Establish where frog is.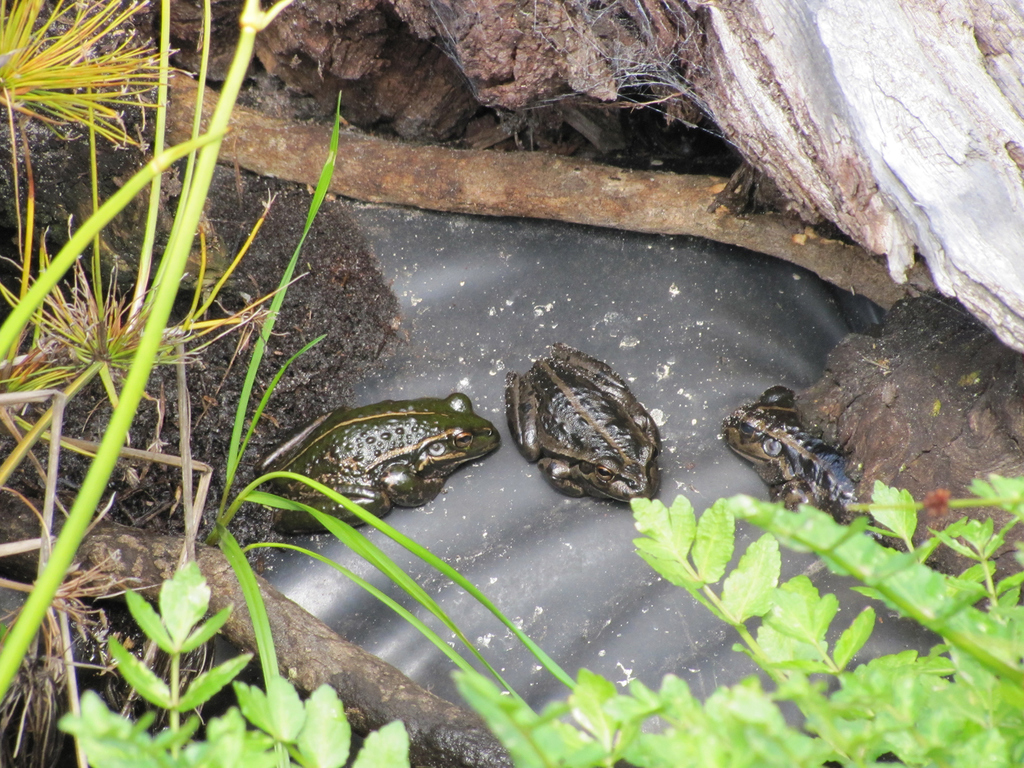
Established at rect(260, 393, 501, 536).
